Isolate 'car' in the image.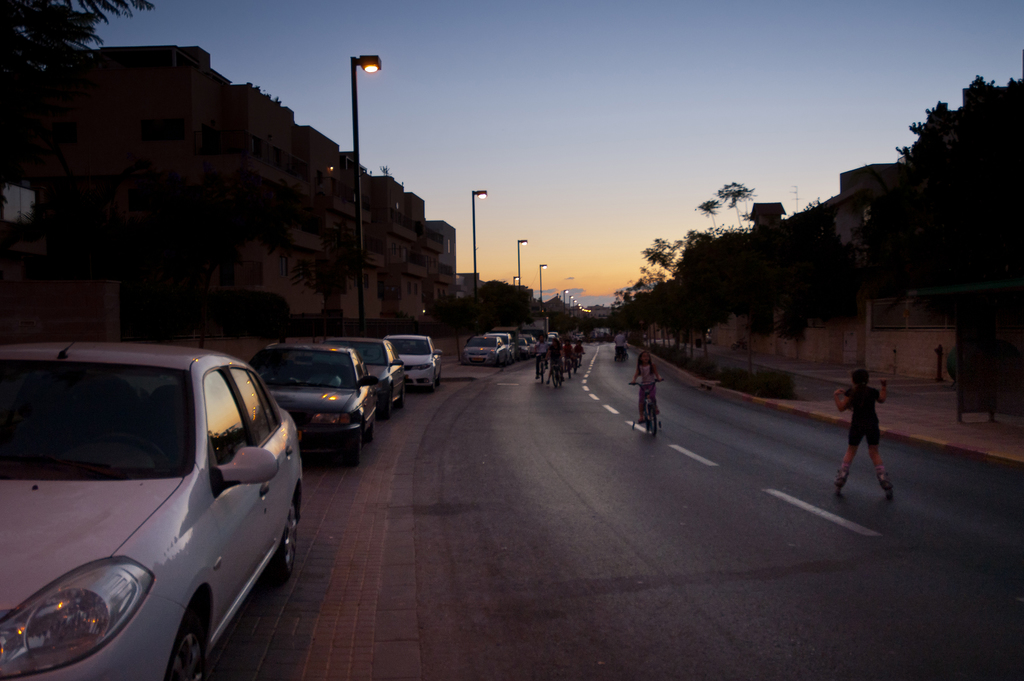
Isolated region: {"x1": 550, "y1": 332, "x2": 562, "y2": 346}.
